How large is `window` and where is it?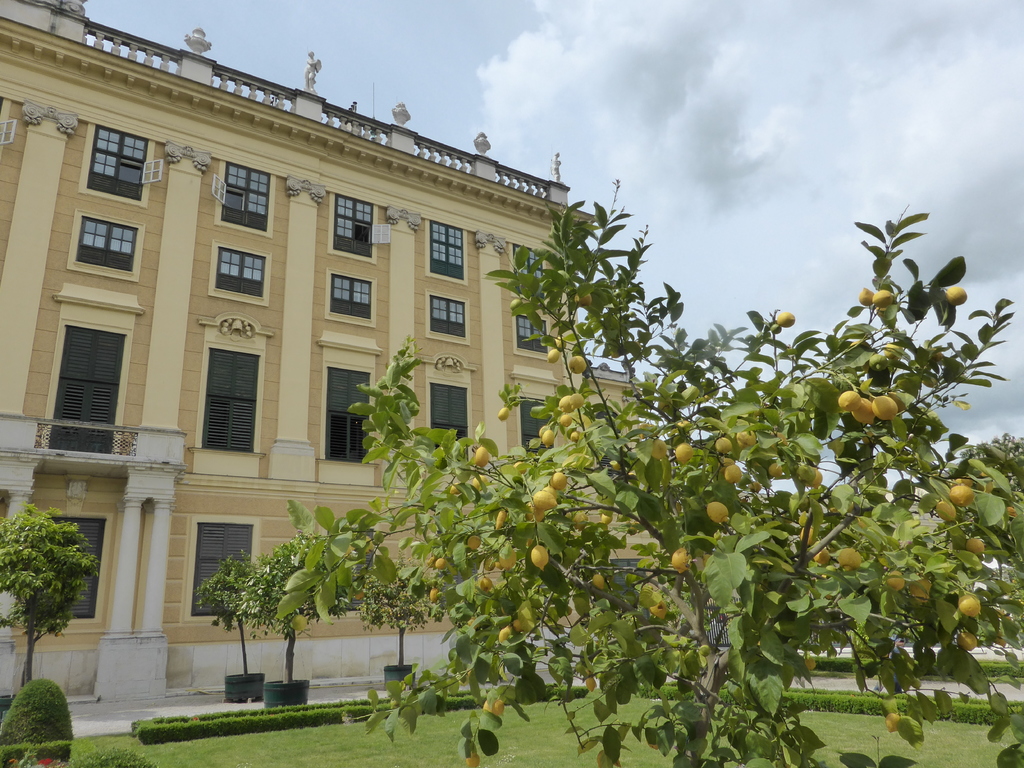
Bounding box: {"left": 429, "top": 283, "right": 476, "bottom": 334}.
